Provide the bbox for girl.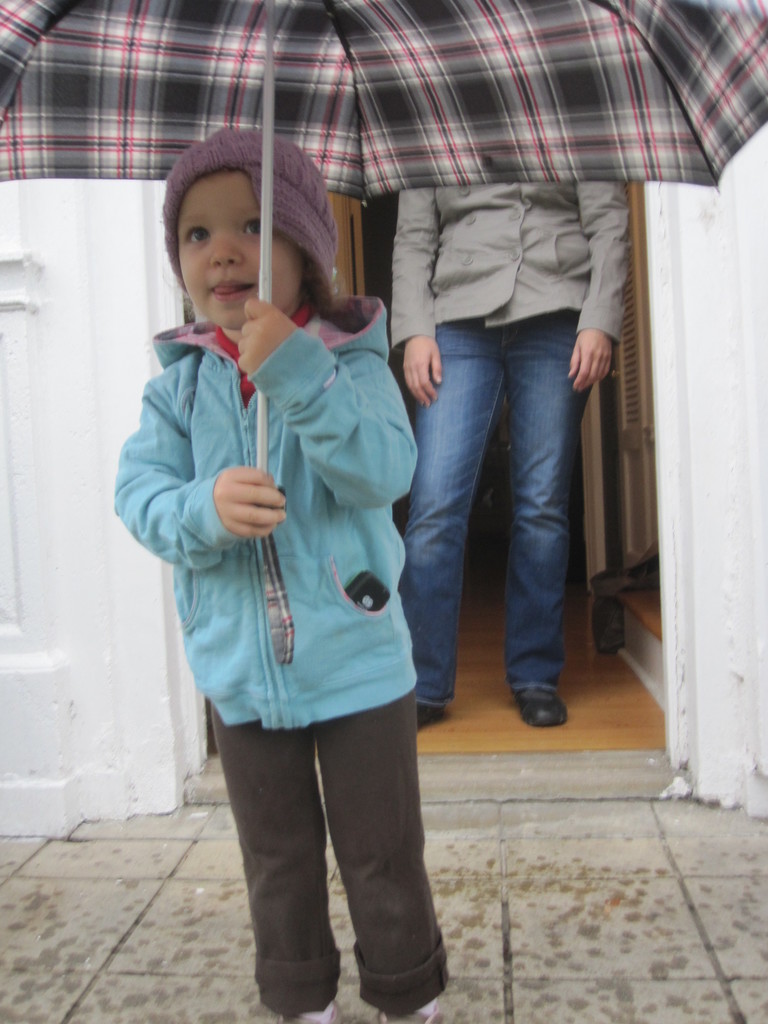
crop(116, 126, 453, 1023).
